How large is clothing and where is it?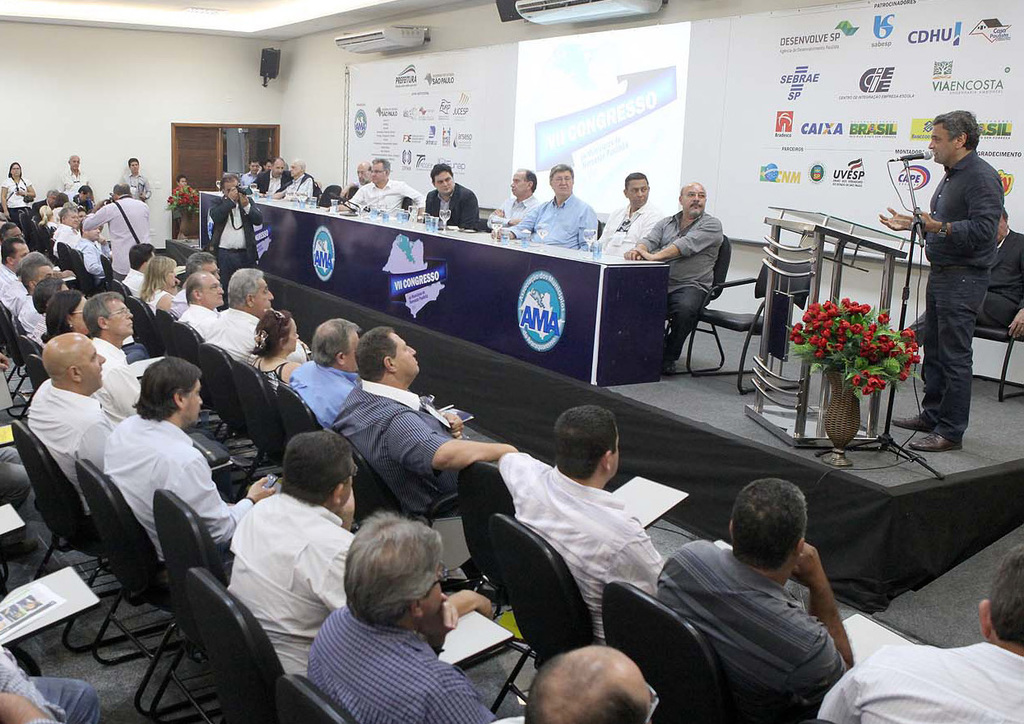
Bounding box: (x1=47, y1=216, x2=80, y2=253).
